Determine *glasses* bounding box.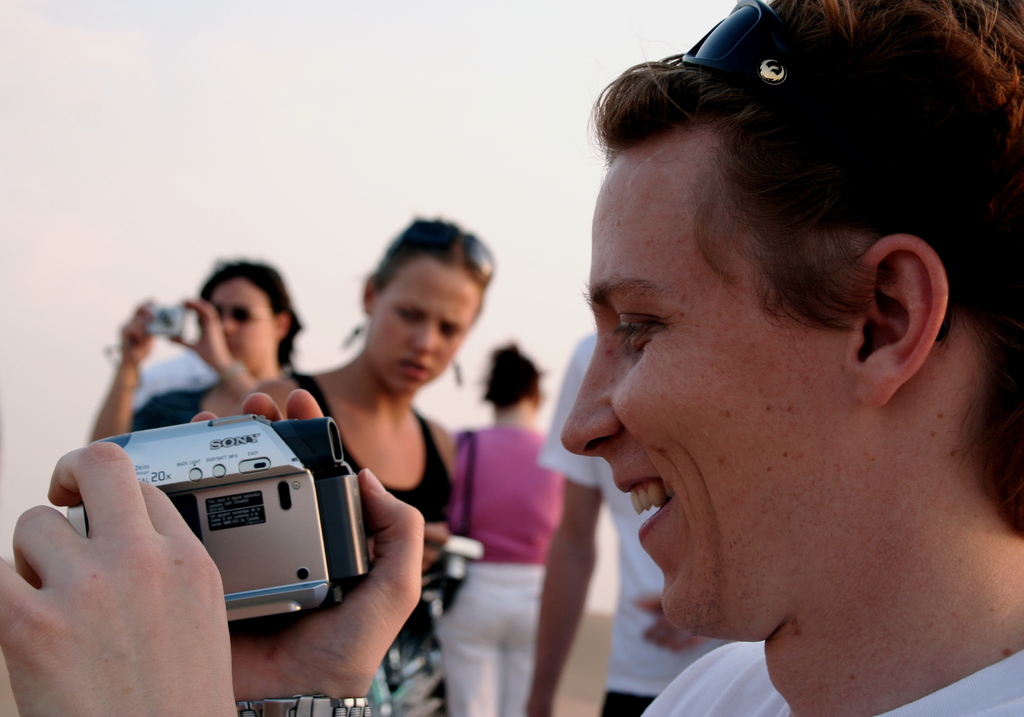
Determined: BBox(675, 0, 955, 342).
